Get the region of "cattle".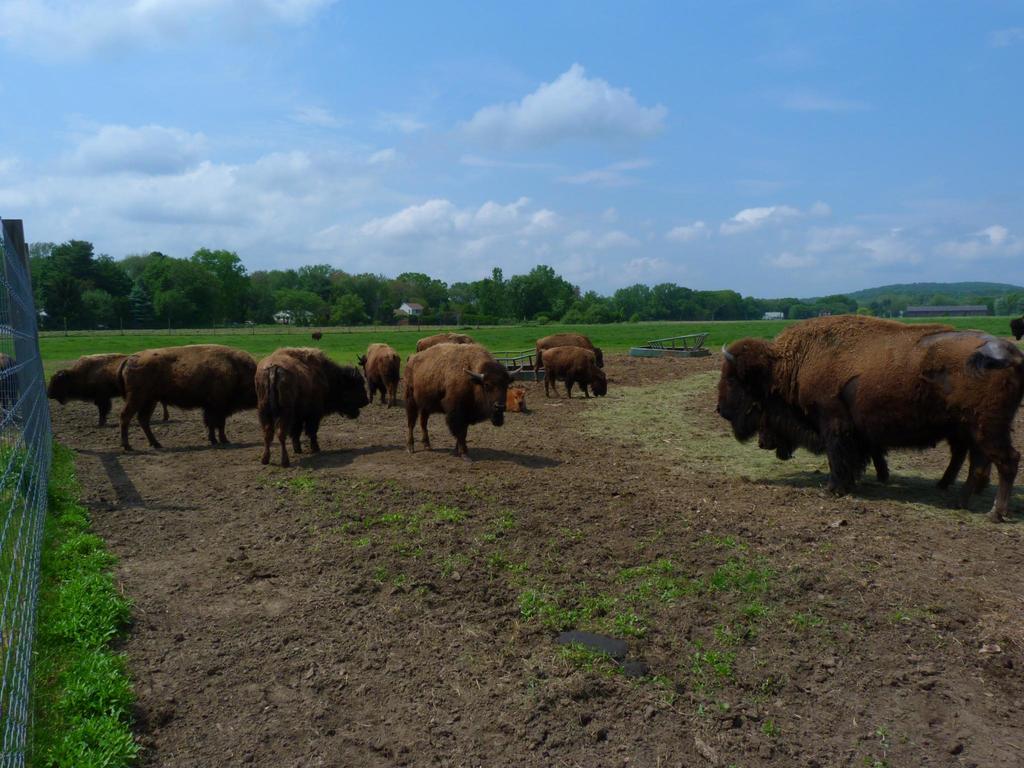
Rect(228, 345, 364, 472).
